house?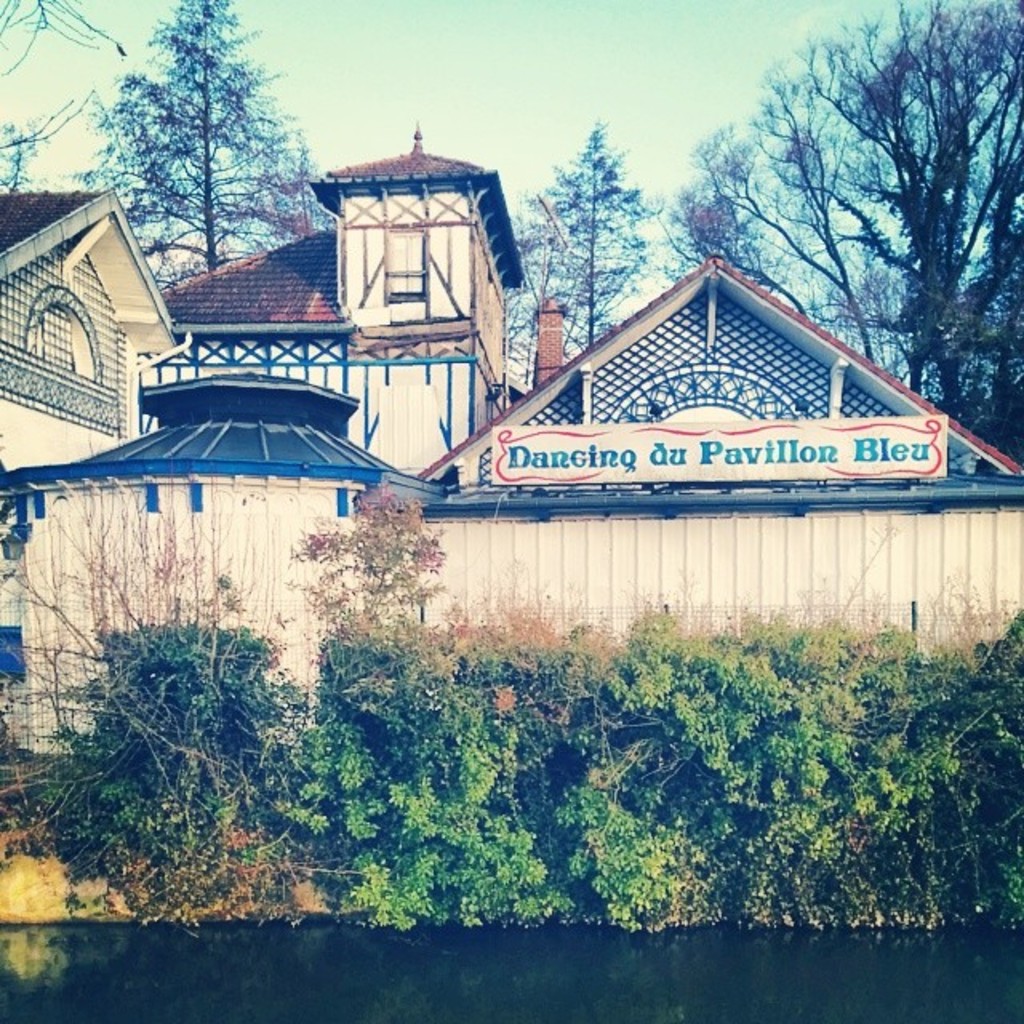
(0, 114, 533, 486)
